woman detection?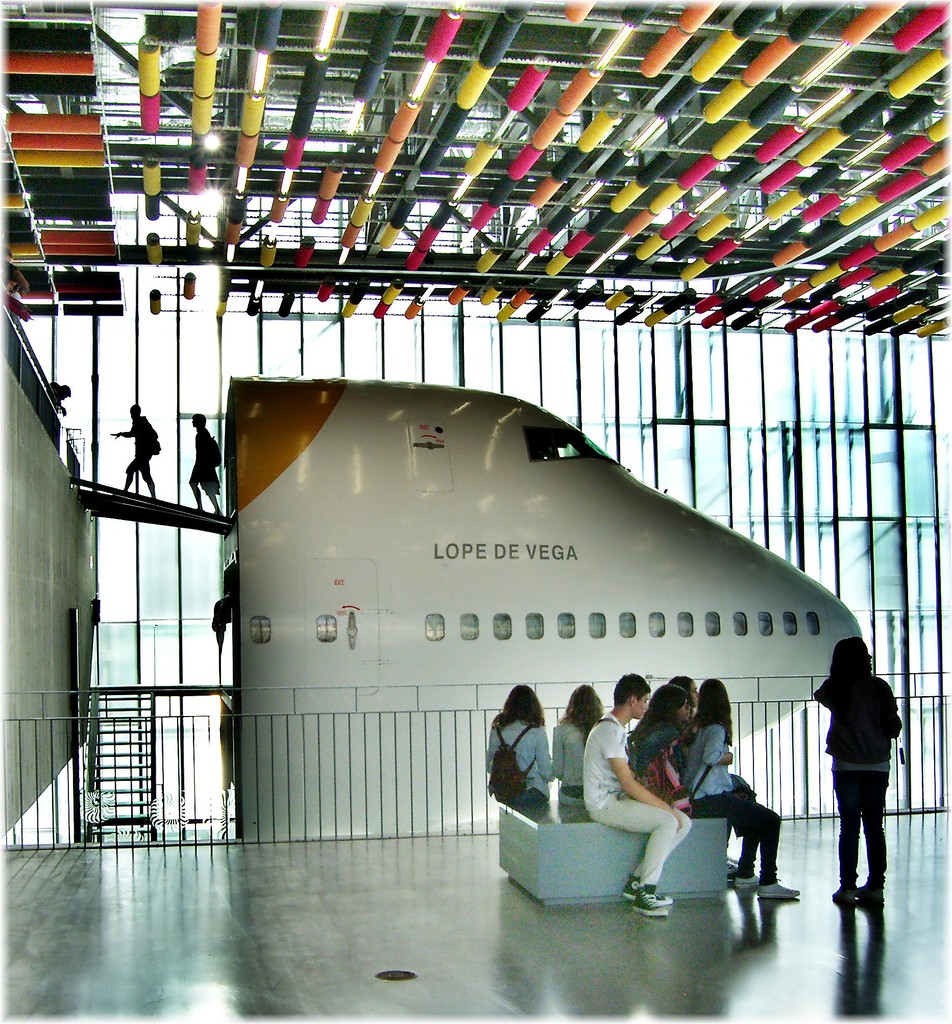
{"left": 488, "top": 683, "right": 553, "bottom": 801}
